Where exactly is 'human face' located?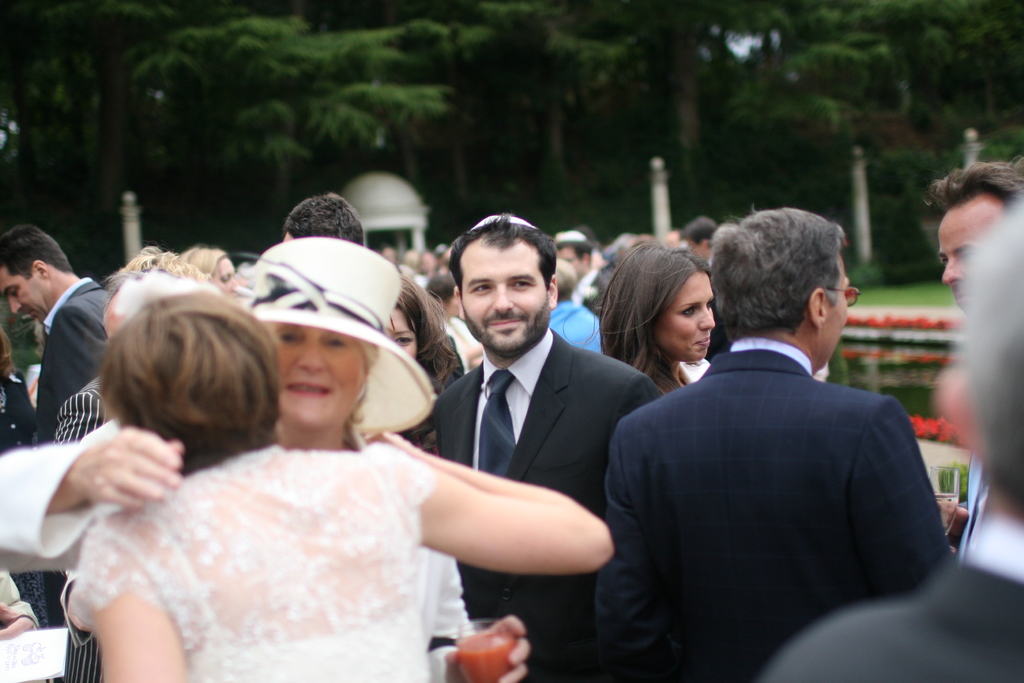
Its bounding box is crop(0, 259, 52, 320).
